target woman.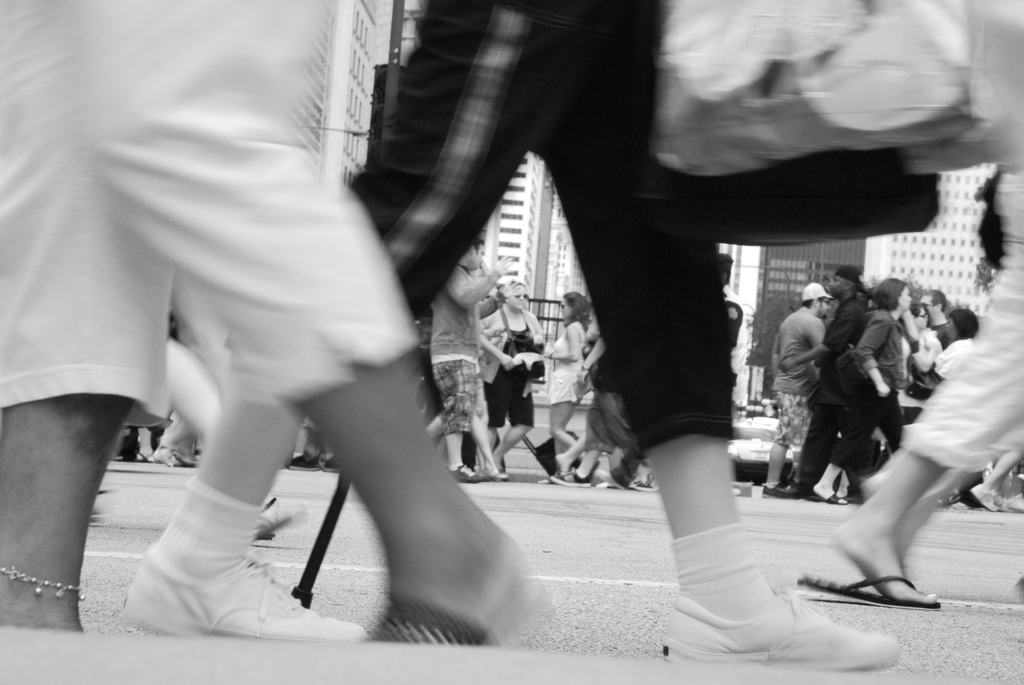
Target region: pyautogui.locateOnScreen(814, 276, 908, 507).
